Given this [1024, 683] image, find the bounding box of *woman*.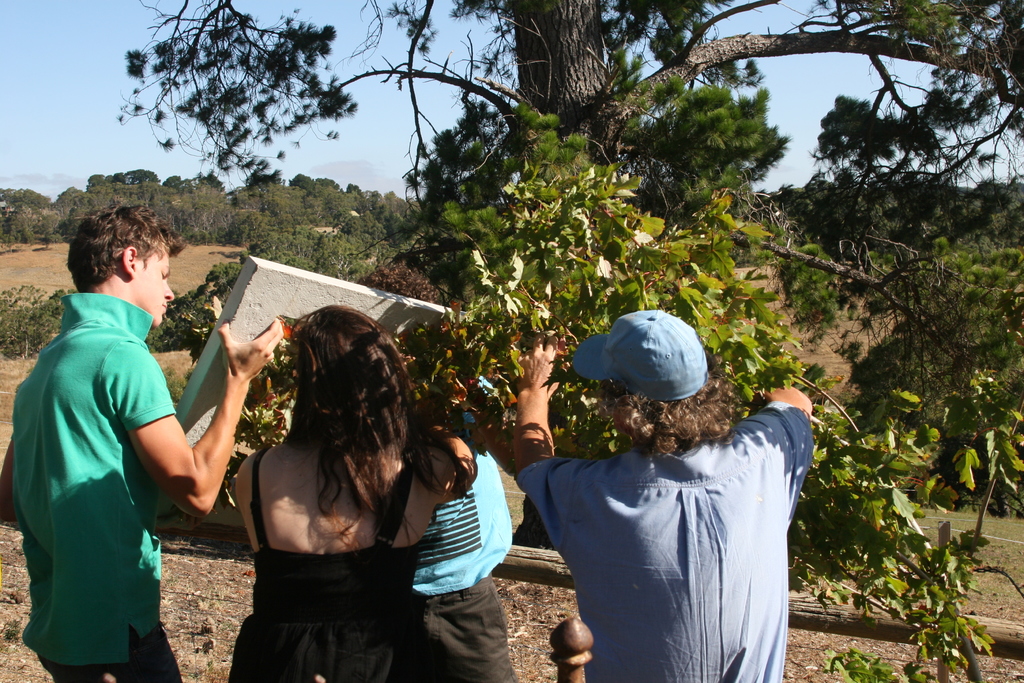
499 315 815 682.
